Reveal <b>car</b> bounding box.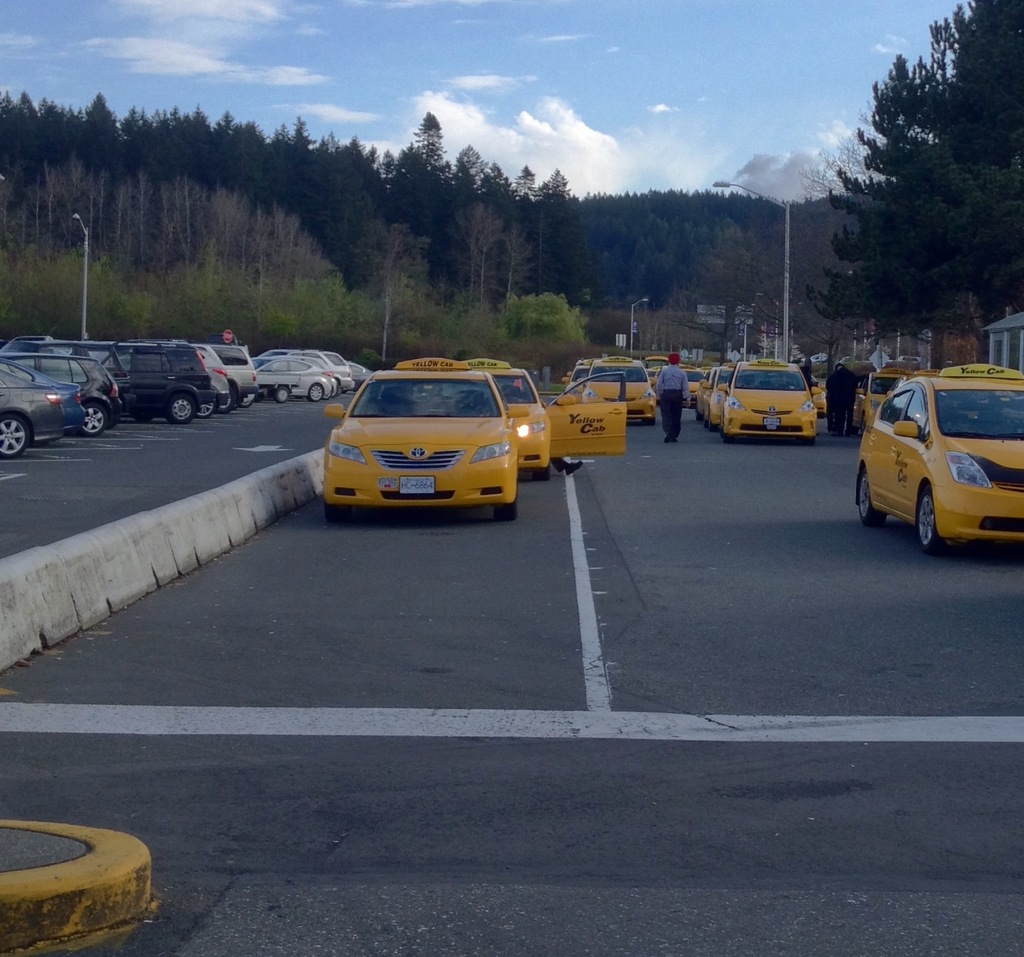
Revealed: (left=322, top=354, right=523, bottom=511).
